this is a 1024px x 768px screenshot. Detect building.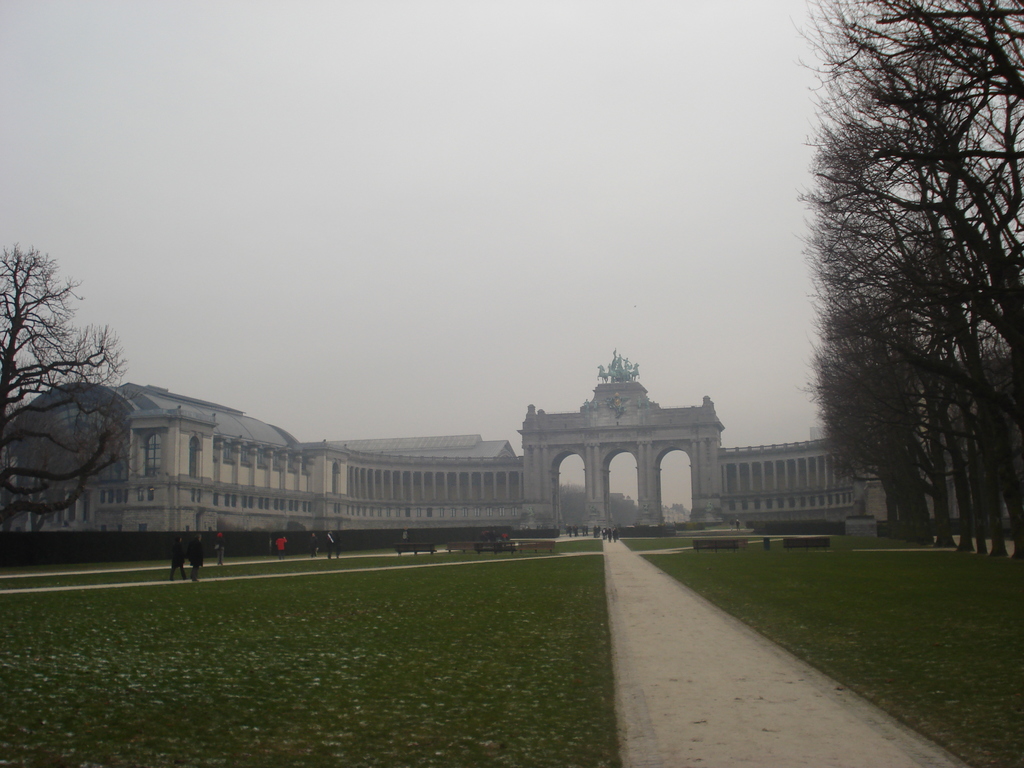
(0, 349, 1007, 534).
